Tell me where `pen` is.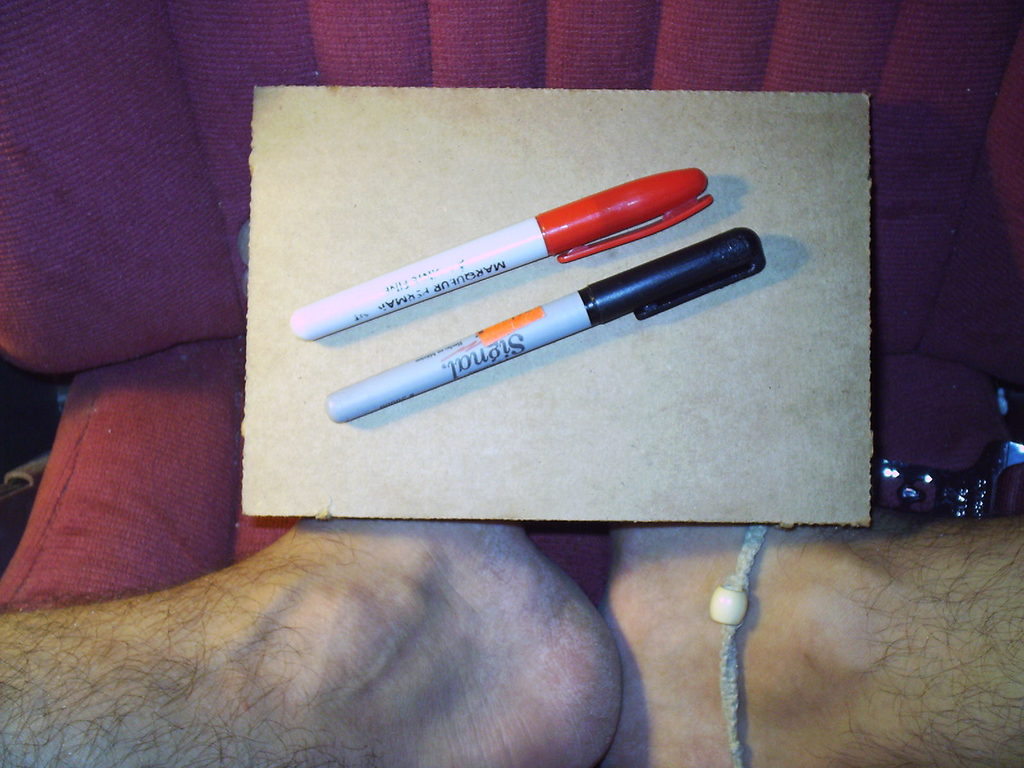
`pen` is at crop(324, 225, 766, 424).
